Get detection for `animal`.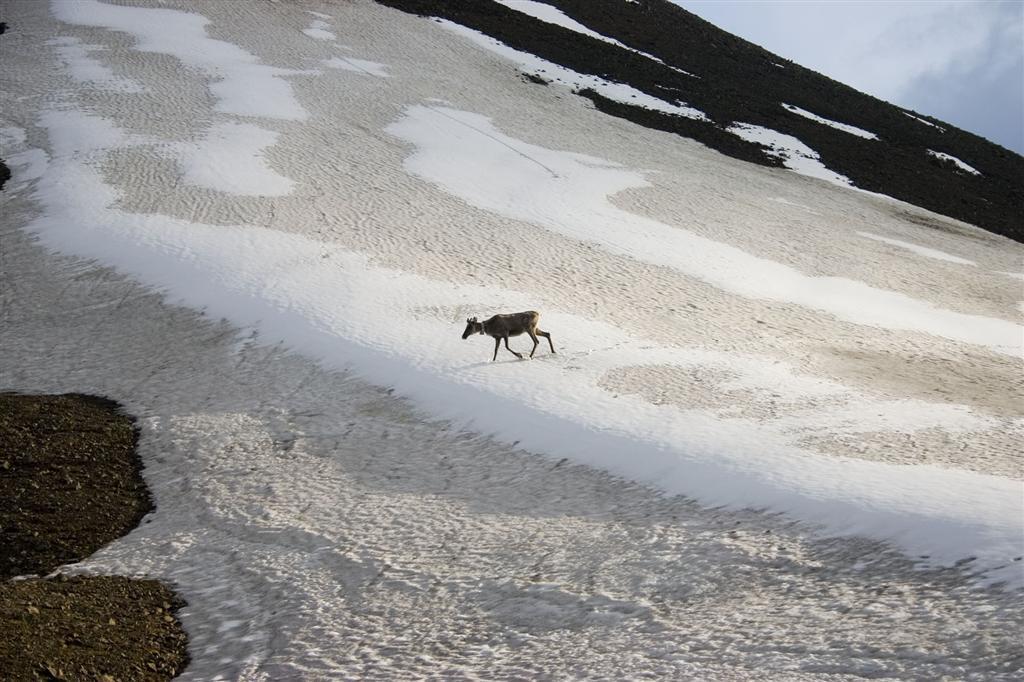
Detection: {"x1": 461, "y1": 310, "x2": 553, "y2": 369}.
